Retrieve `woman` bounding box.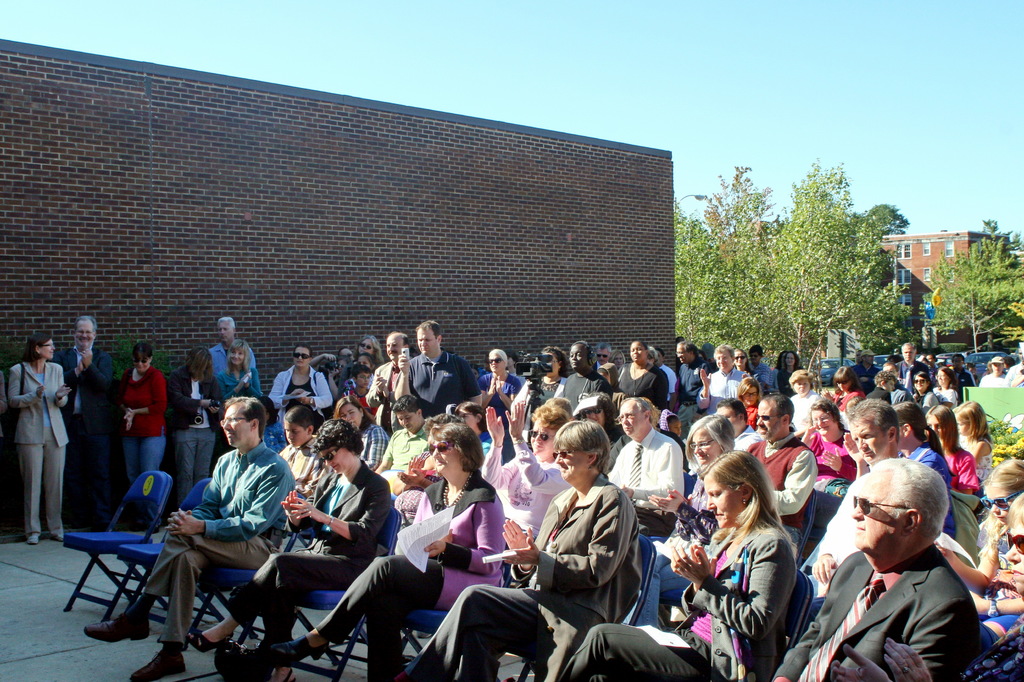
Bounding box: 698 349 707 362.
